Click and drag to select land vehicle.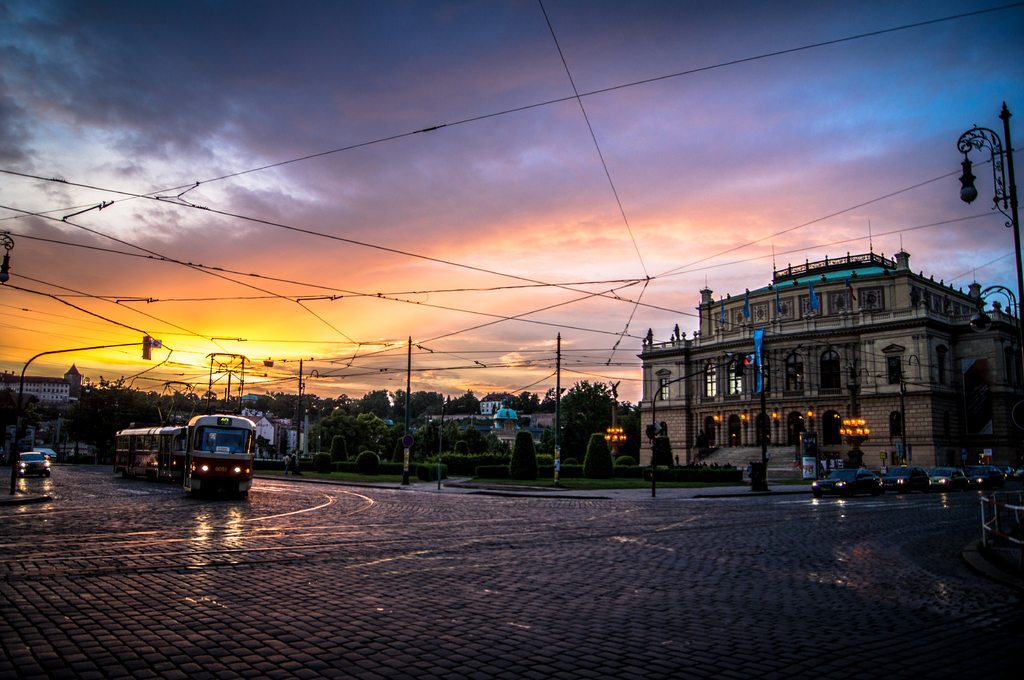
Selection: pyautogui.locateOnScreen(971, 461, 1004, 484).
